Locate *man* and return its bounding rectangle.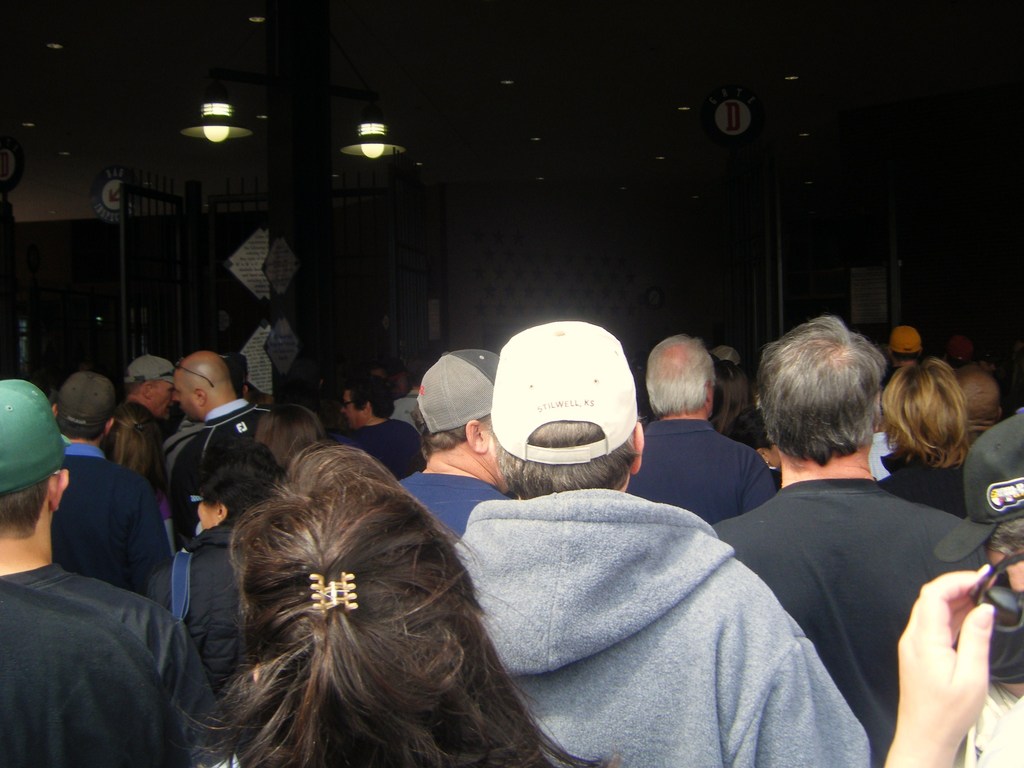
(x1=623, y1=349, x2=804, y2=540).
